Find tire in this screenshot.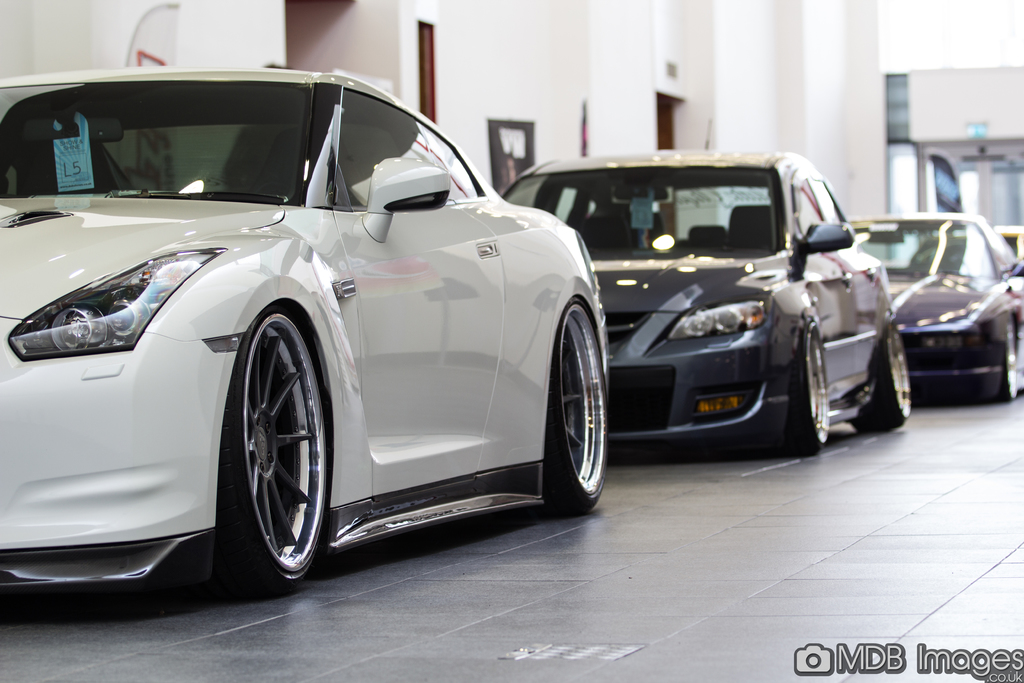
The bounding box for tire is l=996, t=314, r=1016, b=397.
